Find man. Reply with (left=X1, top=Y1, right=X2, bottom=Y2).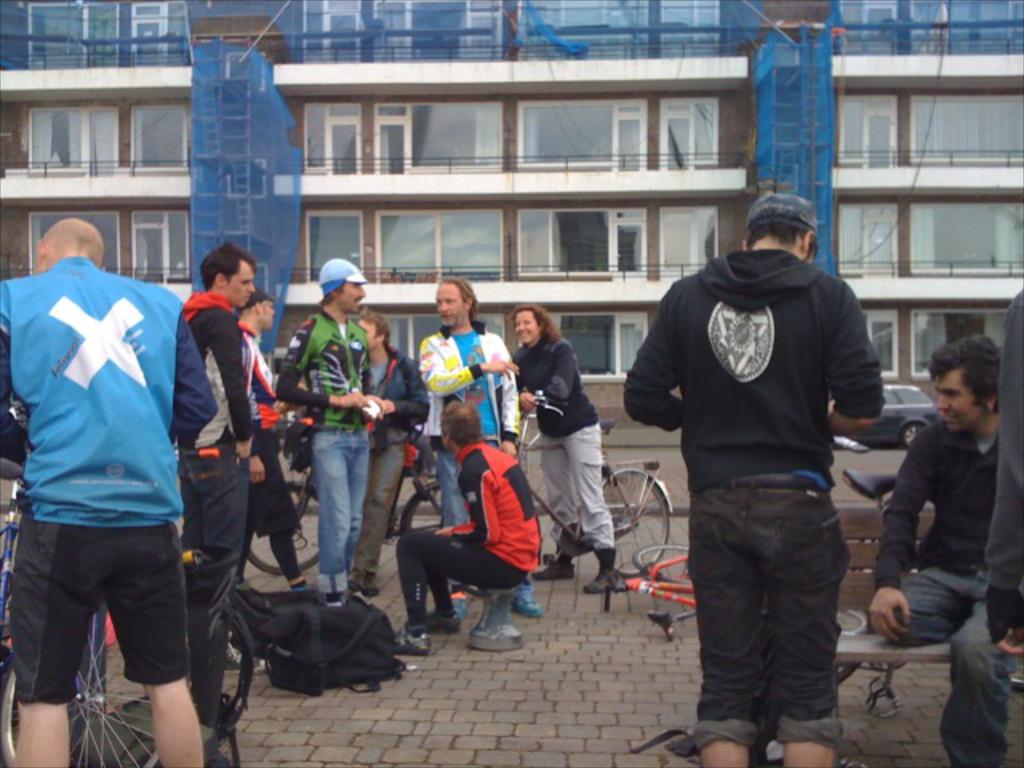
(left=622, top=195, right=880, bottom=766).
